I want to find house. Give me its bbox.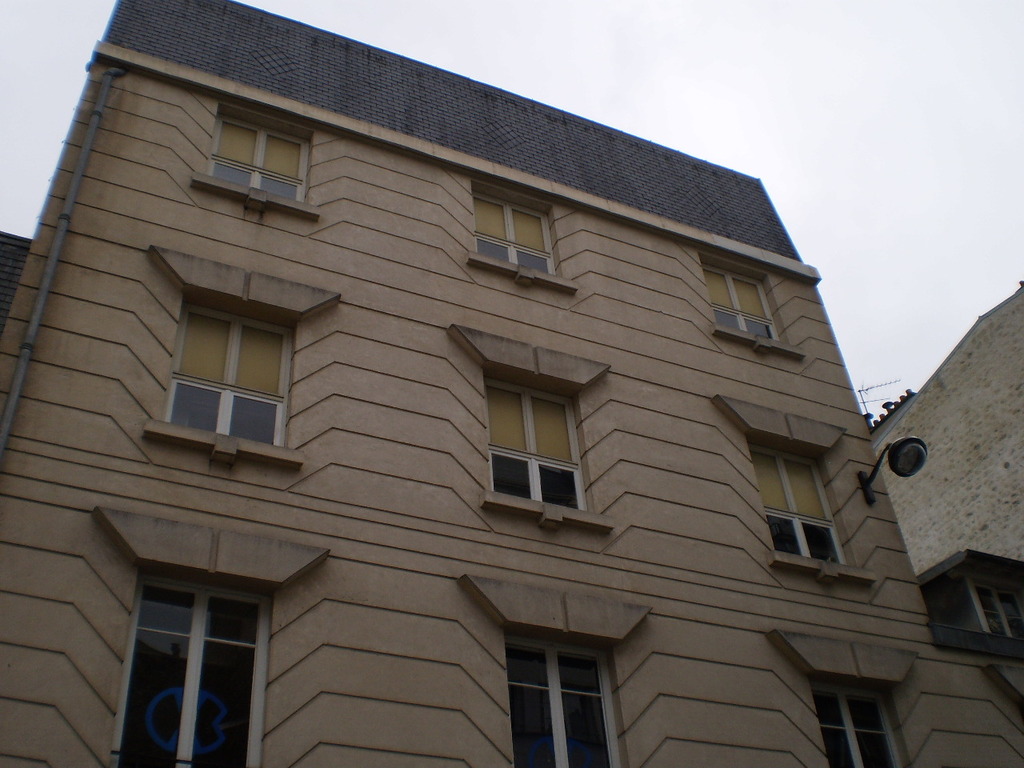
box=[38, 4, 950, 767].
